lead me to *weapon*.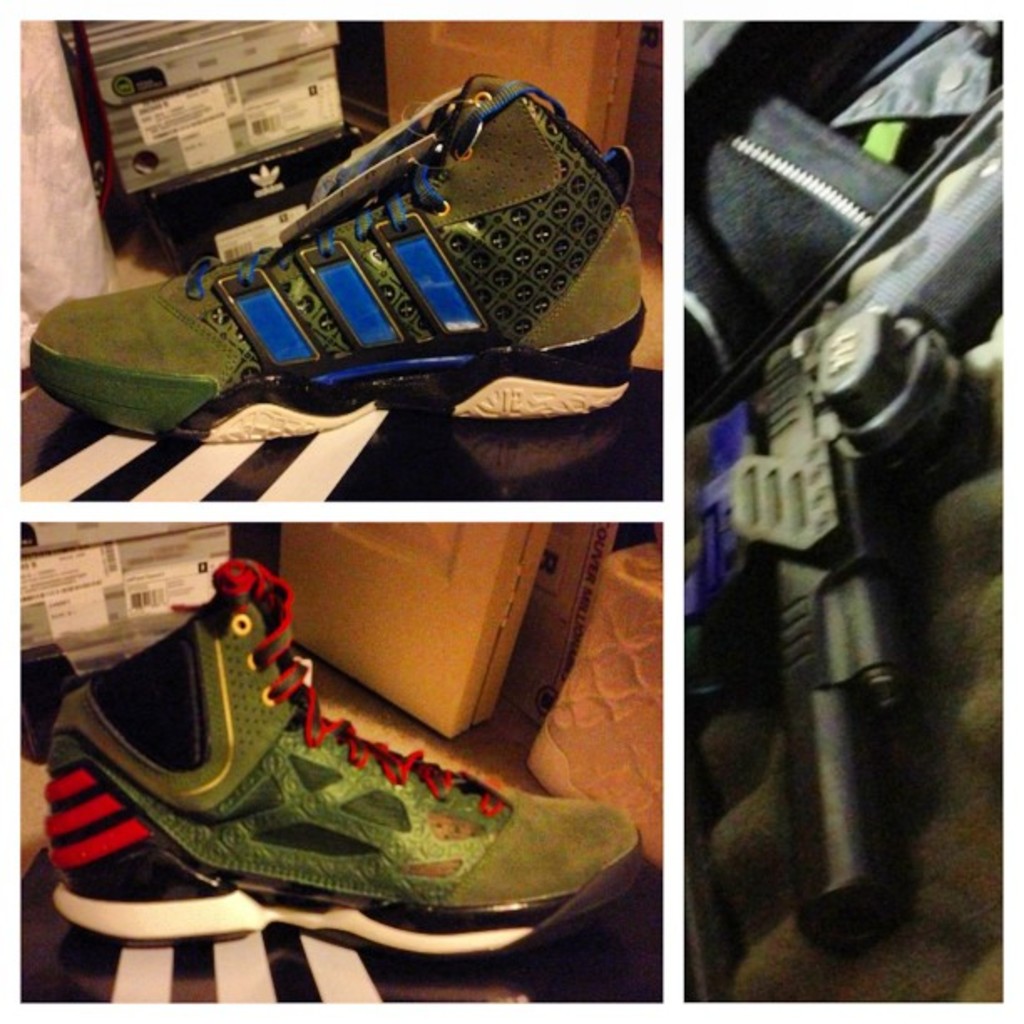
Lead to [left=684, top=132, right=1022, bottom=962].
